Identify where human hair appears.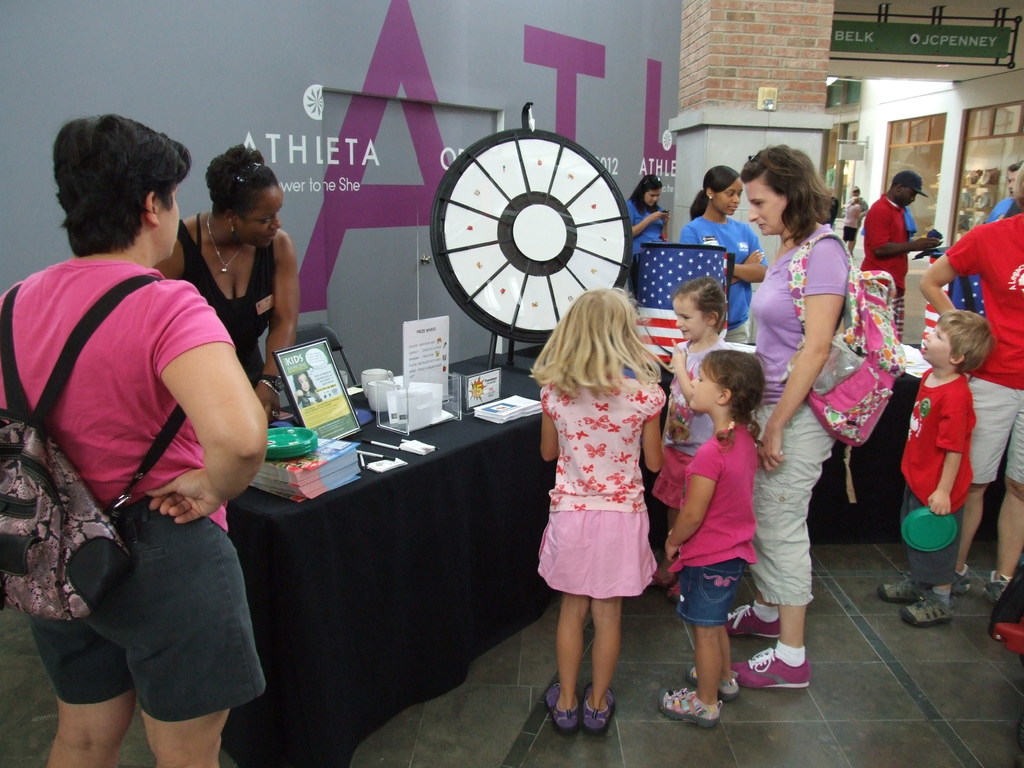
Appears at (1012, 161, 1023, 205).
